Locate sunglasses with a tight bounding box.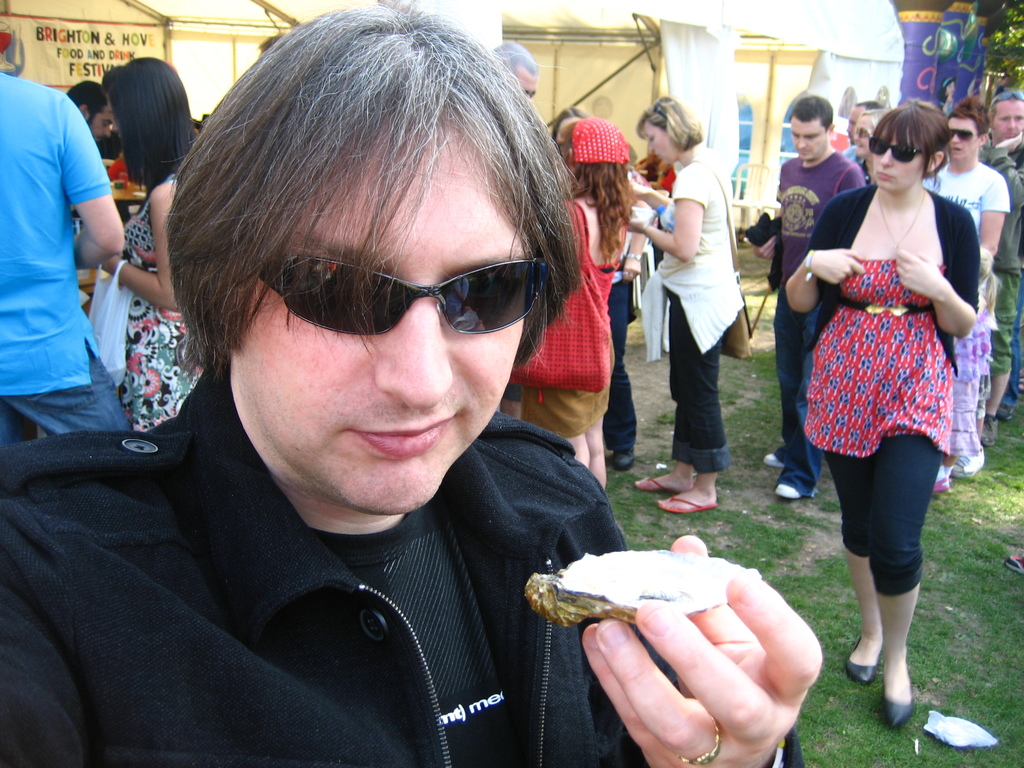
l=866, t=139, r=938, b=164.
